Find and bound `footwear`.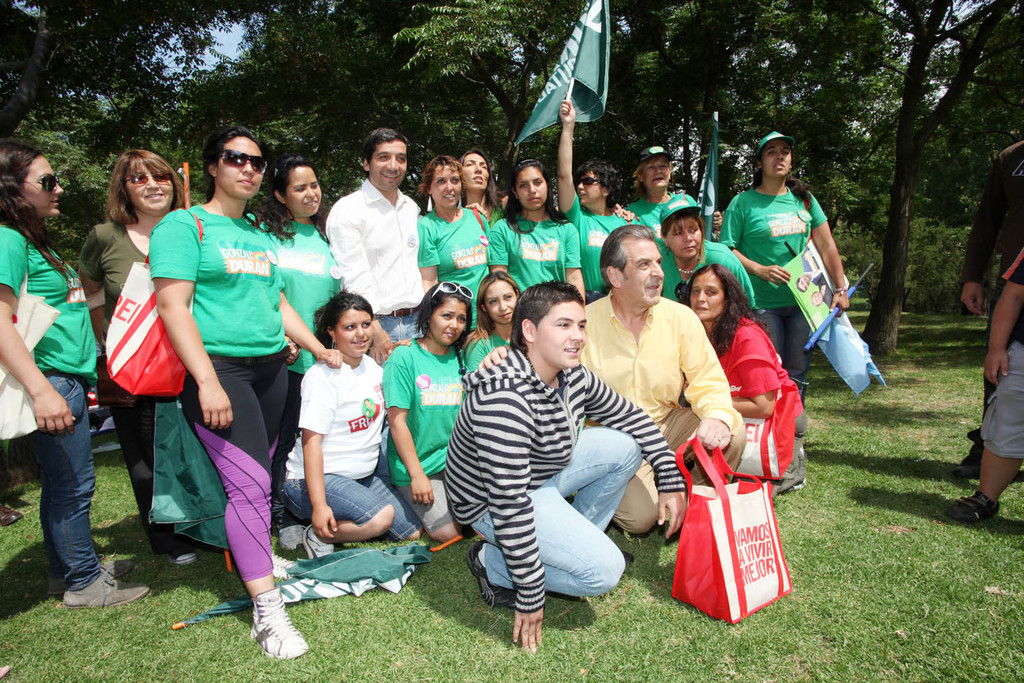
Bound: locate(59, 569, 150, 614).
